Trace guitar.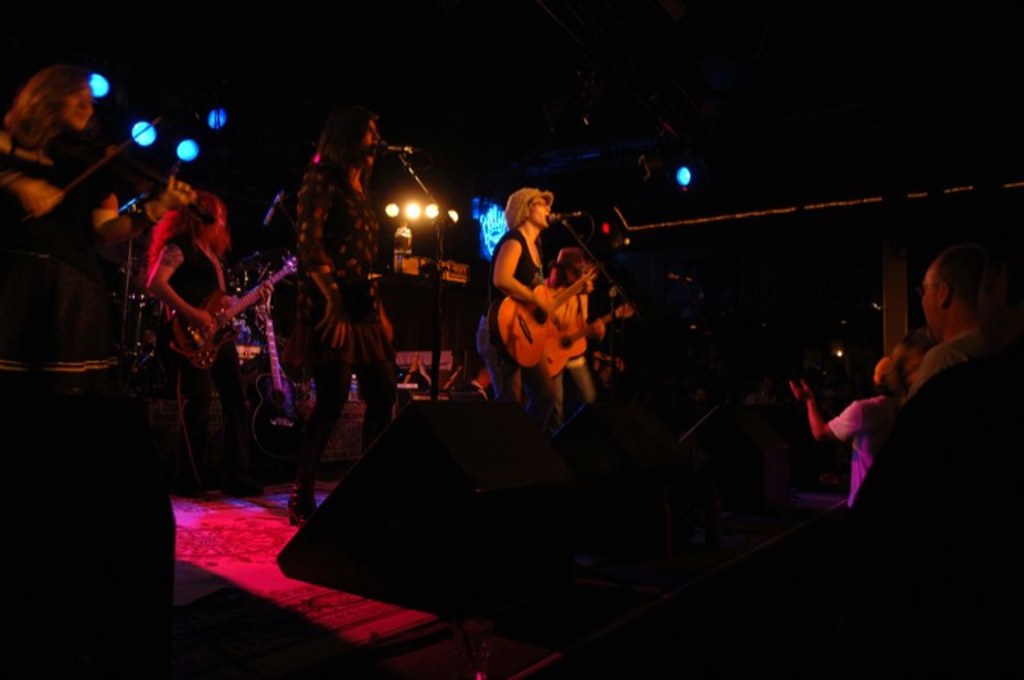
Traced to 172:255:294:356.
